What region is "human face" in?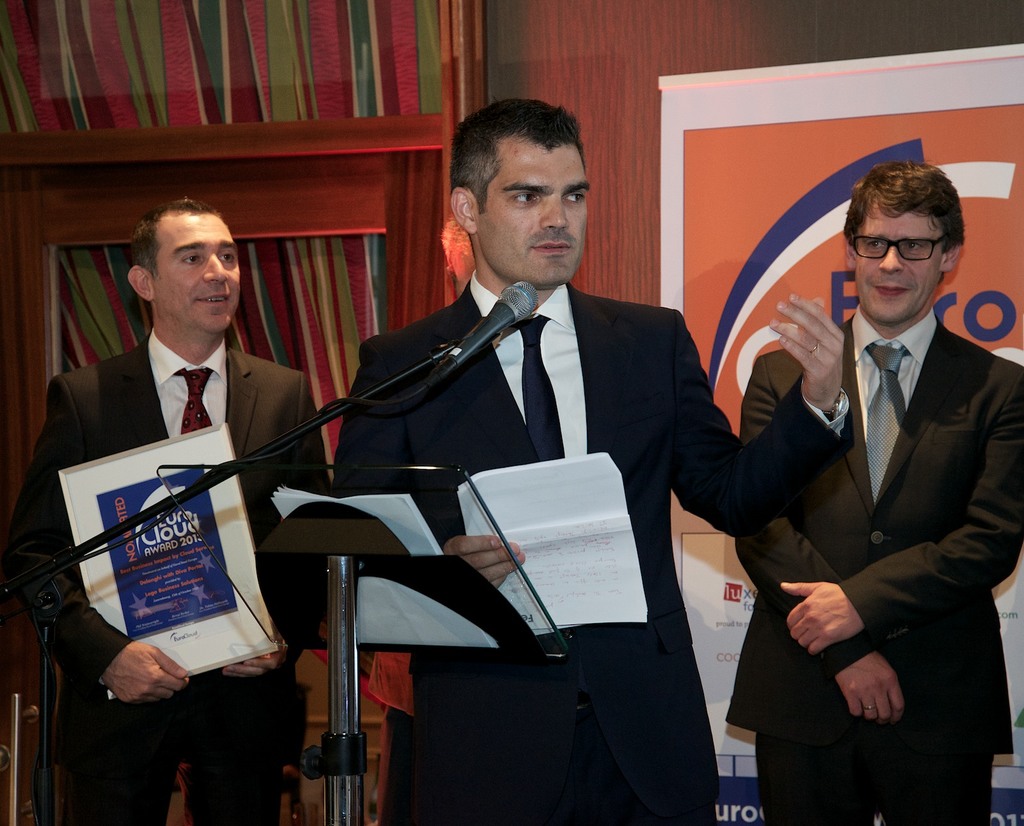
[159,209,250,339].
